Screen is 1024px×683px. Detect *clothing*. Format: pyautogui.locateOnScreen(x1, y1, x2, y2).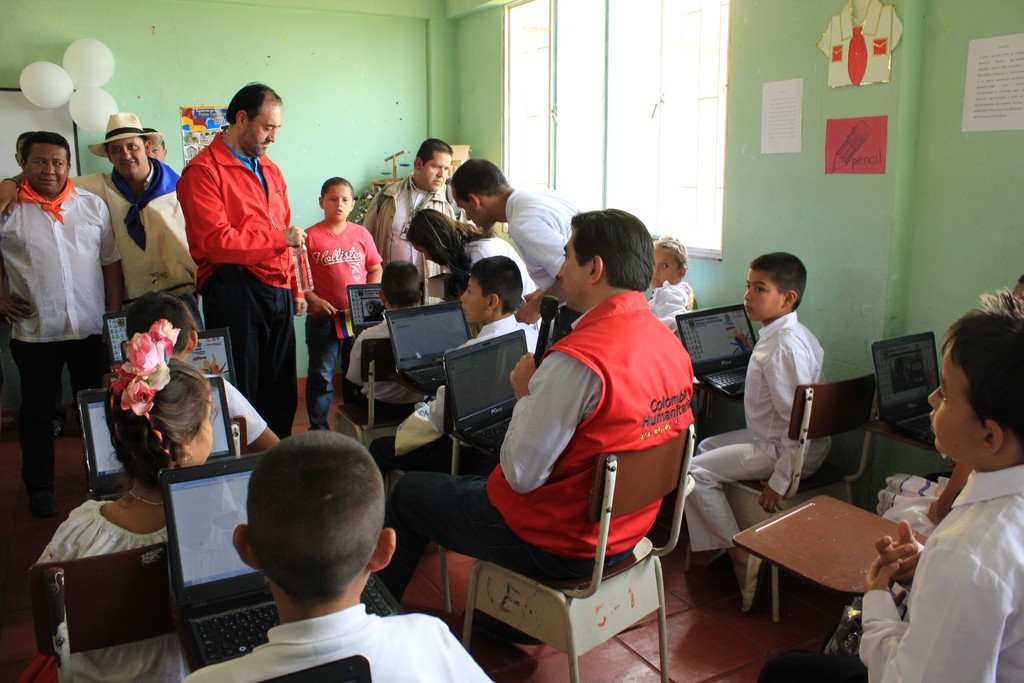
pyautogui.locateOnScreen(645, 279, 694, 331).
